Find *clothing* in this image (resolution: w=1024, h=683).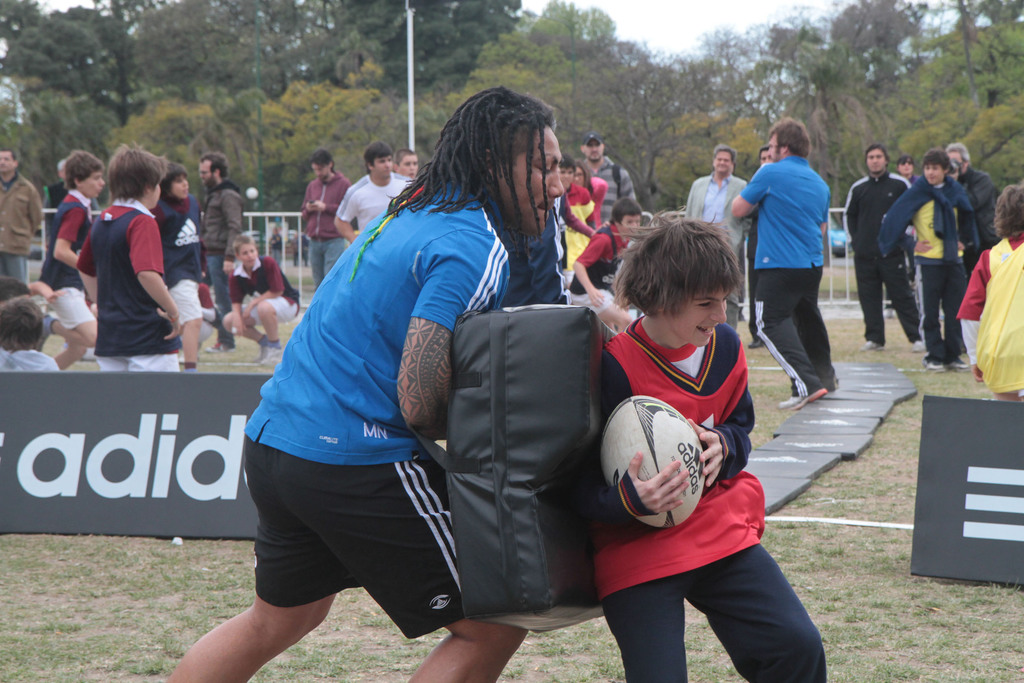
228,260,303,334.
